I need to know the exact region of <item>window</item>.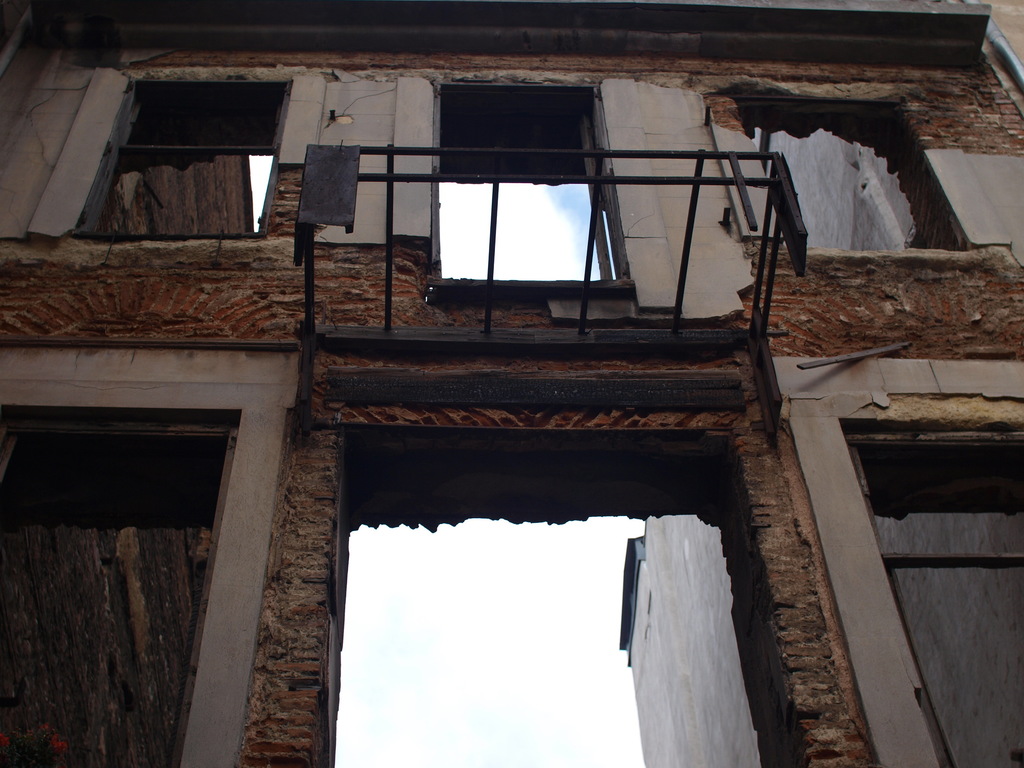
Region: (x1=748, y1=99, x2=950, y2=257).
